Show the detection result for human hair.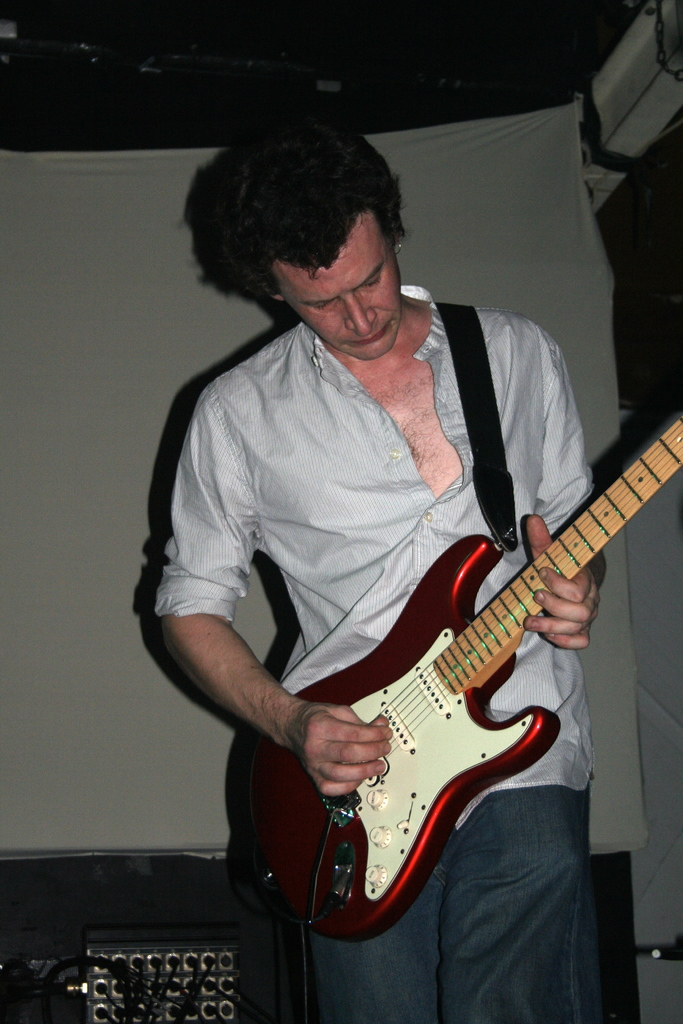
174:118:434:346.
